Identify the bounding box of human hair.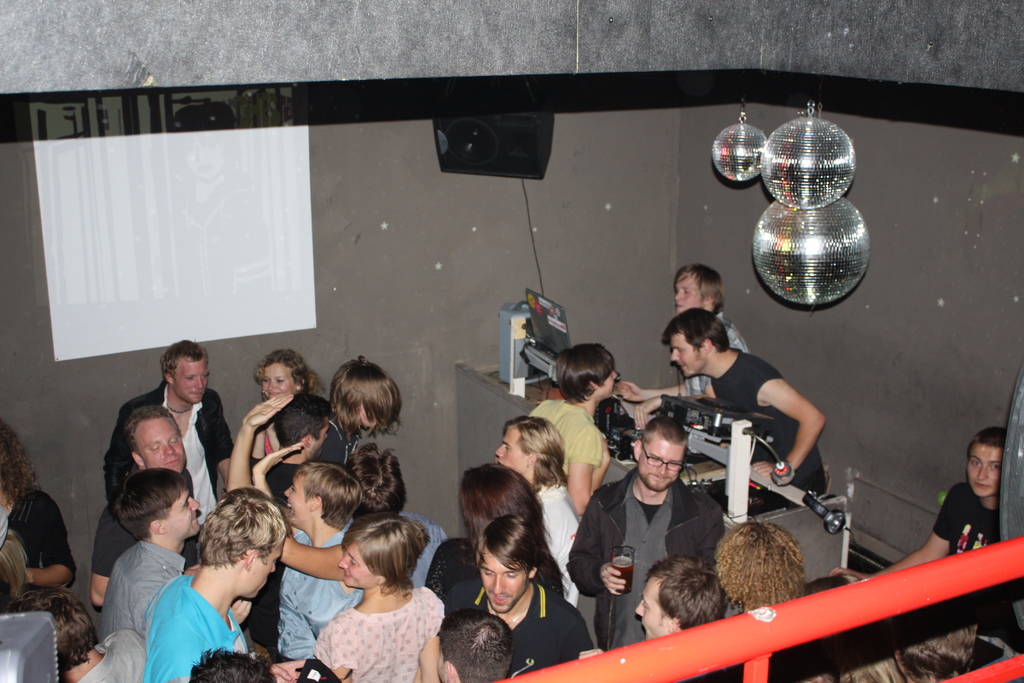
[123, 407, 184, 470].
